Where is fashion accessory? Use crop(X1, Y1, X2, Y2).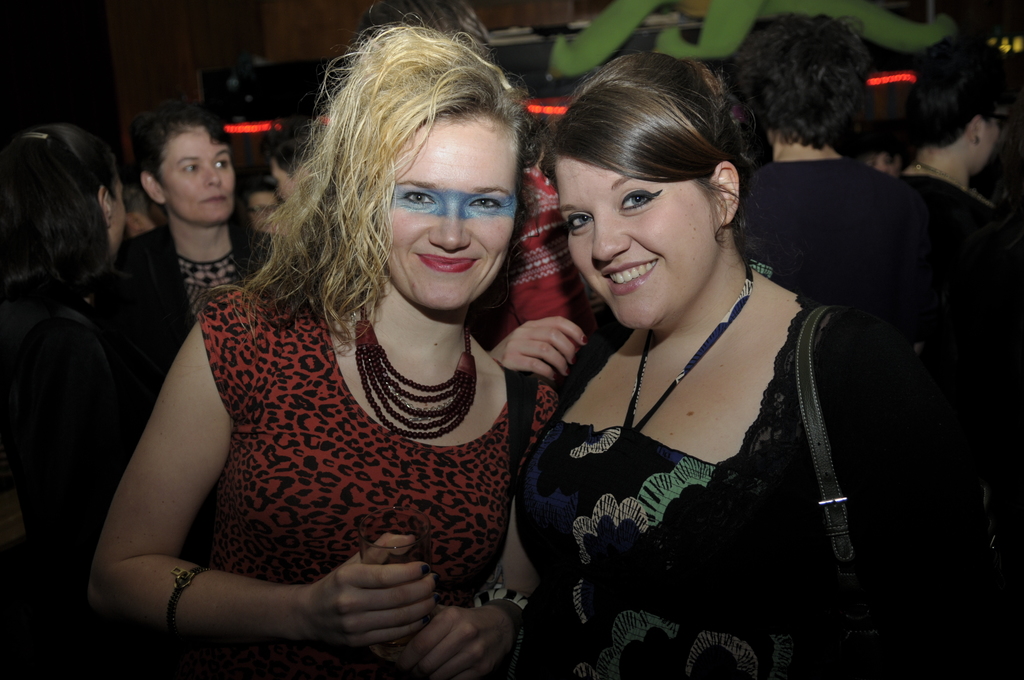
crop(164, 556, 209, 640).
